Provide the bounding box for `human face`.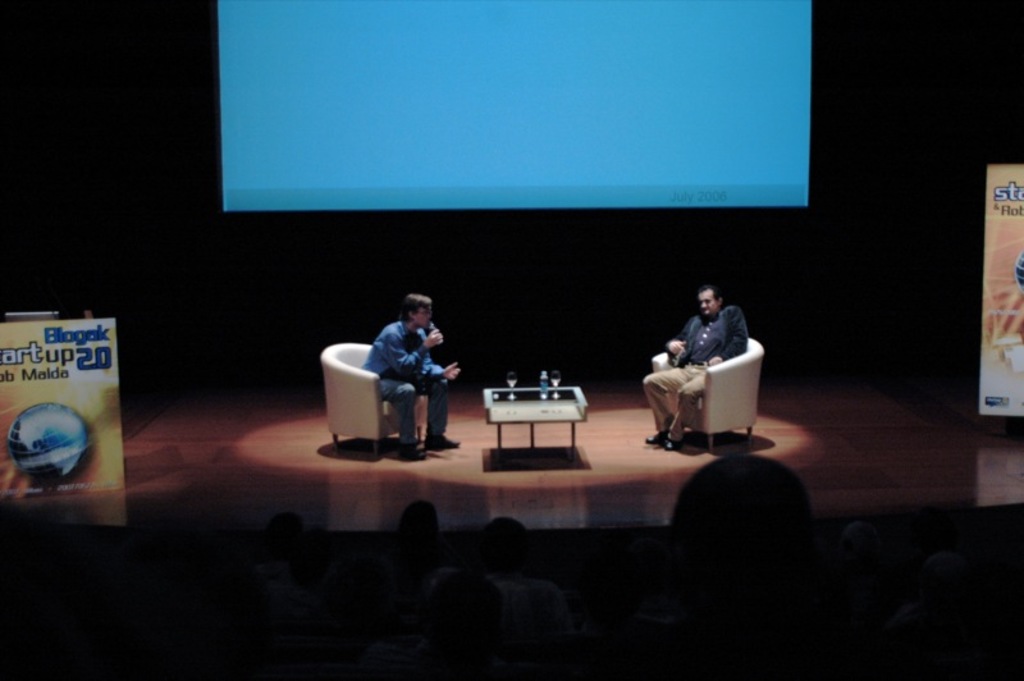
l=412, t=306, r=431, b=330.
